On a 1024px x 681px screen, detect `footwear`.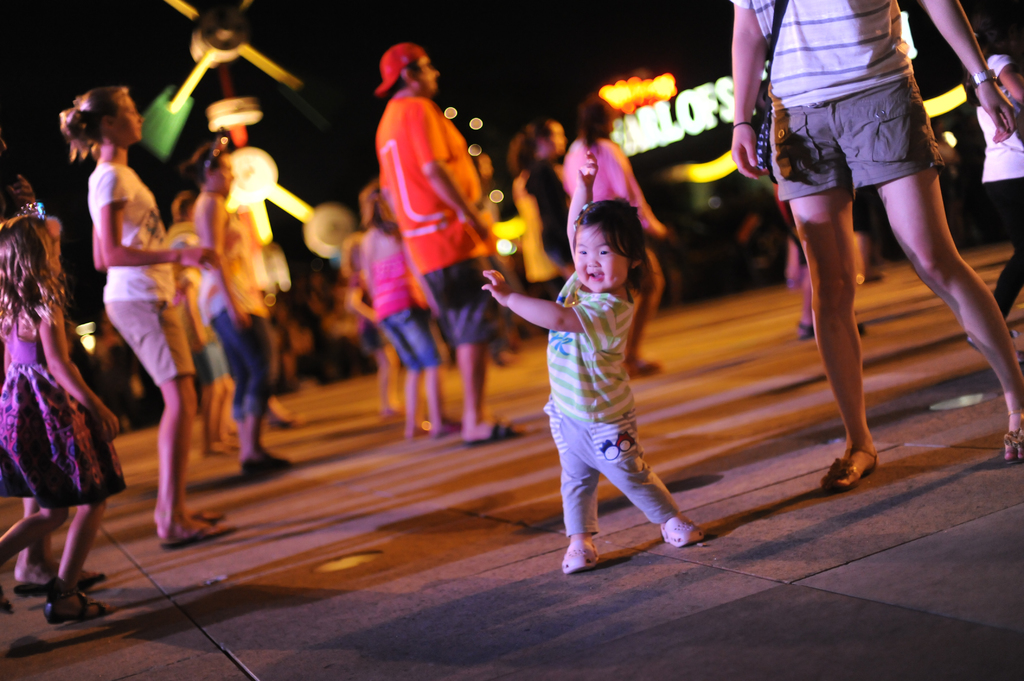
region(17, 569, 106, 593).
